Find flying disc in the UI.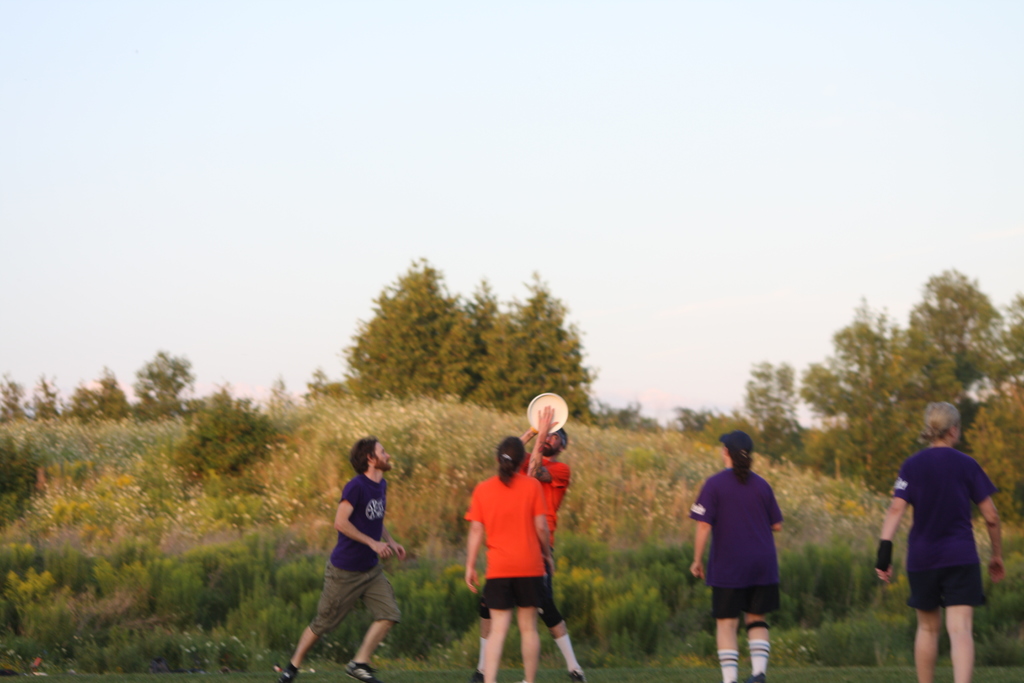
UI element at 527:392:569:434.
